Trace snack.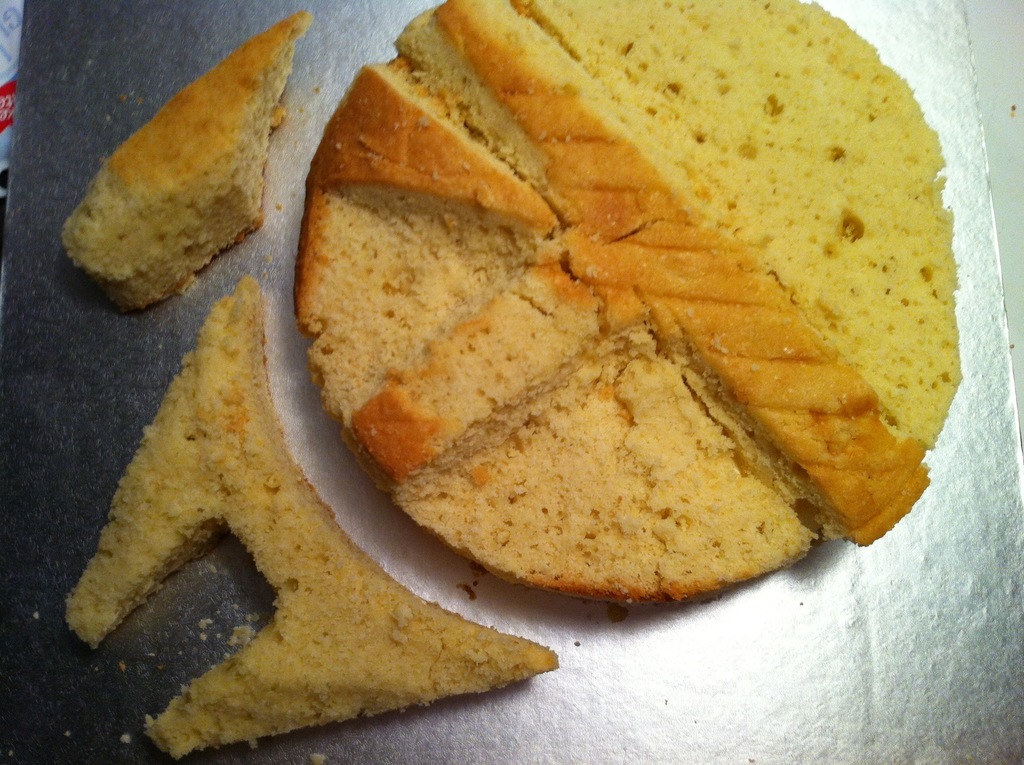
Traced to (left=308, top=85, right=924, bottom=613).
